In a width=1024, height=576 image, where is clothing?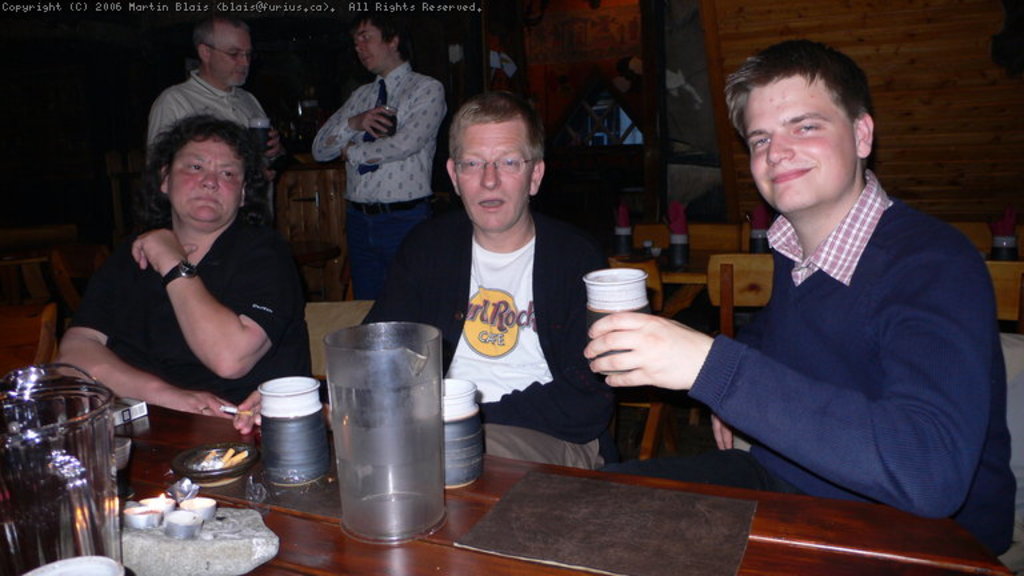
region(603, 161, 1023, 539).
